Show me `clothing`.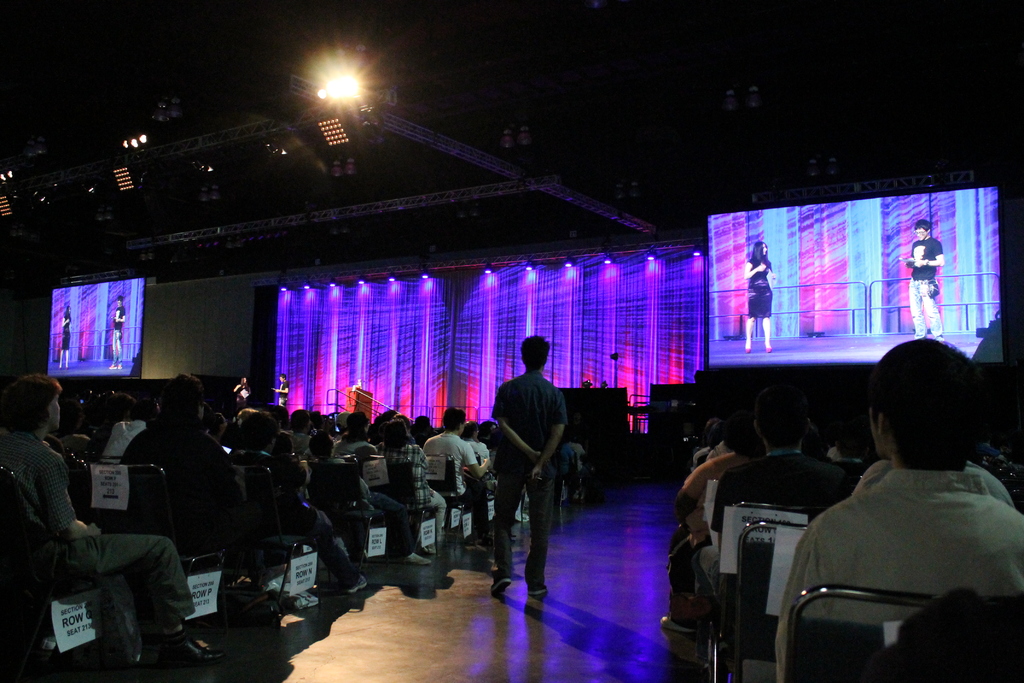
`clothing` is here: (x1=0, y1=425, x2=194, y2=632).
